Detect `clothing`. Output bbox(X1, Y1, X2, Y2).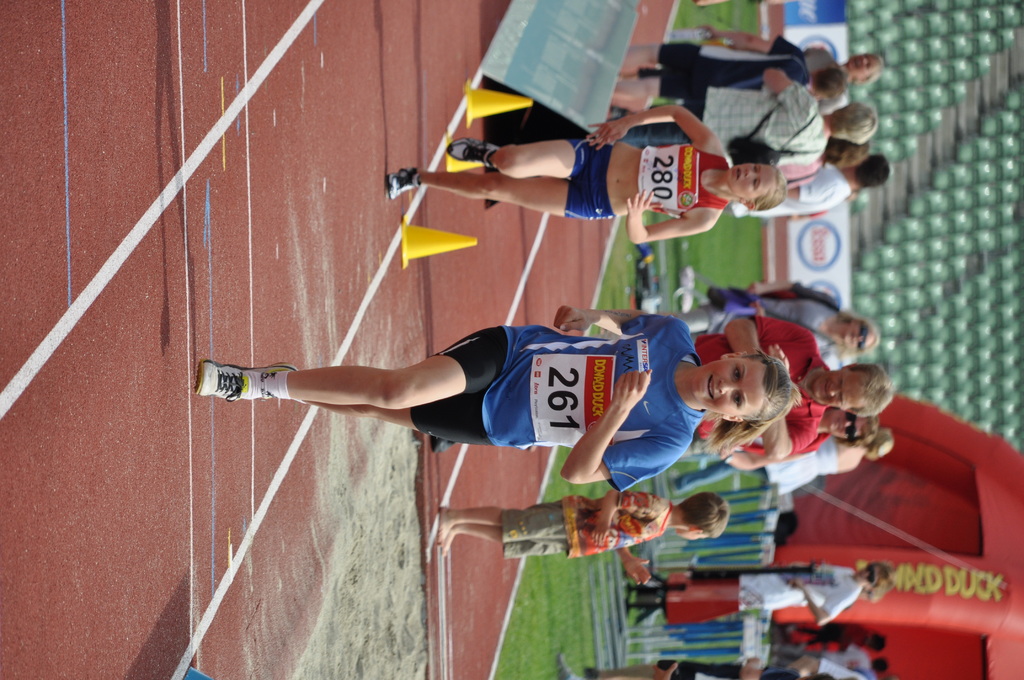
bbox(482, 312, 707, 493).
